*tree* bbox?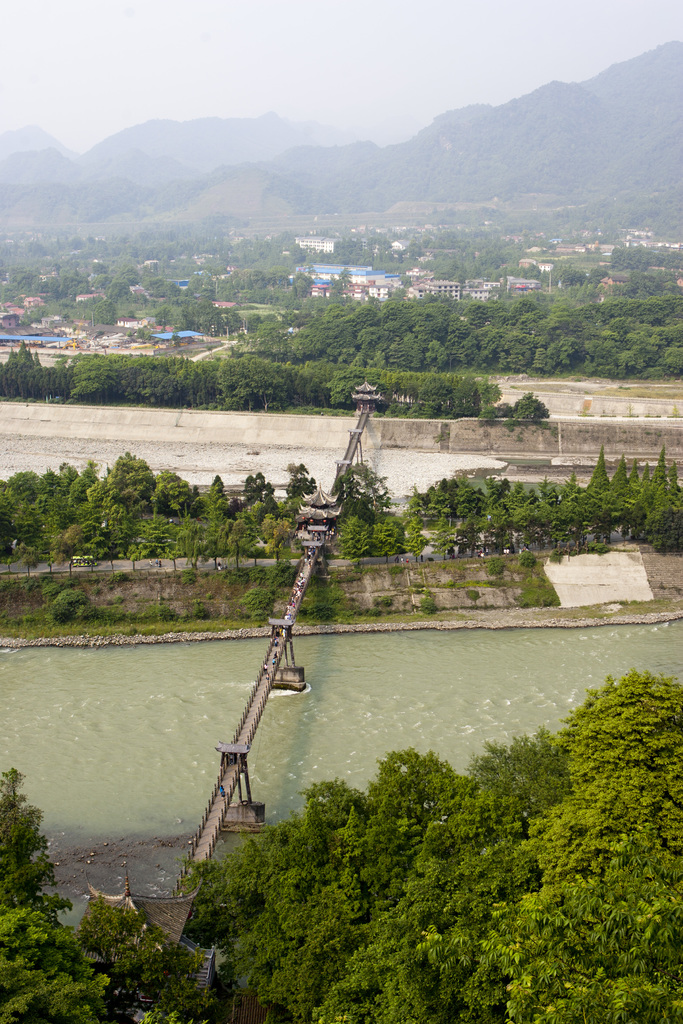
{"left": 415, "top": 916, "right": 511, "bottom": 1023}
